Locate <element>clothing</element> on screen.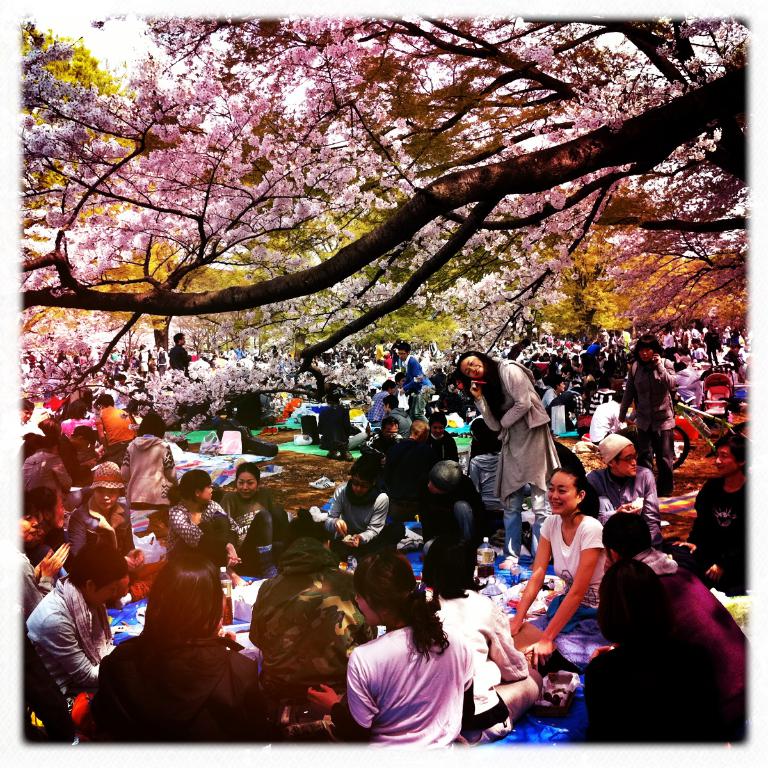
On screen at l=334, t=616, r=498, b=745.
